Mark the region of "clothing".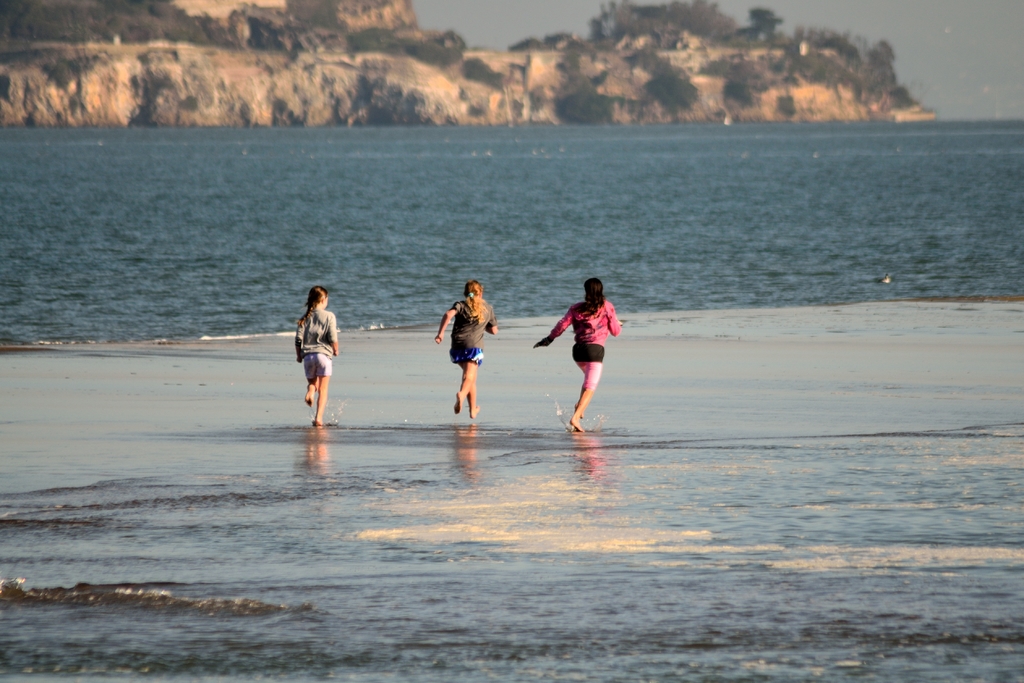
Region: crop(447, 299, 499, 368).
